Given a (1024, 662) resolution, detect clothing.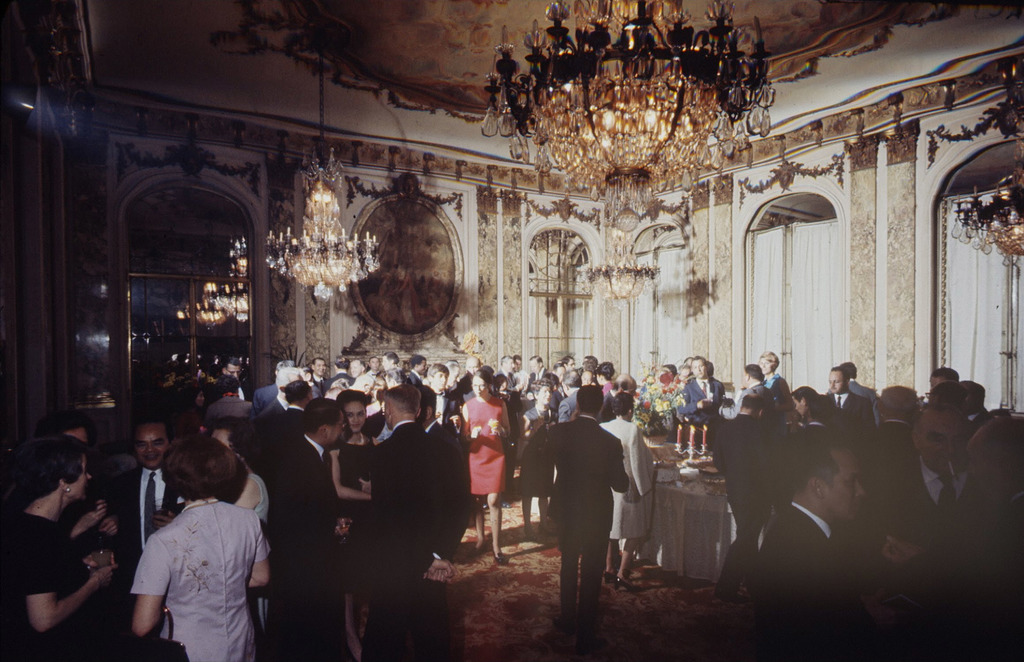
detection(360, 418, 431, 661).
